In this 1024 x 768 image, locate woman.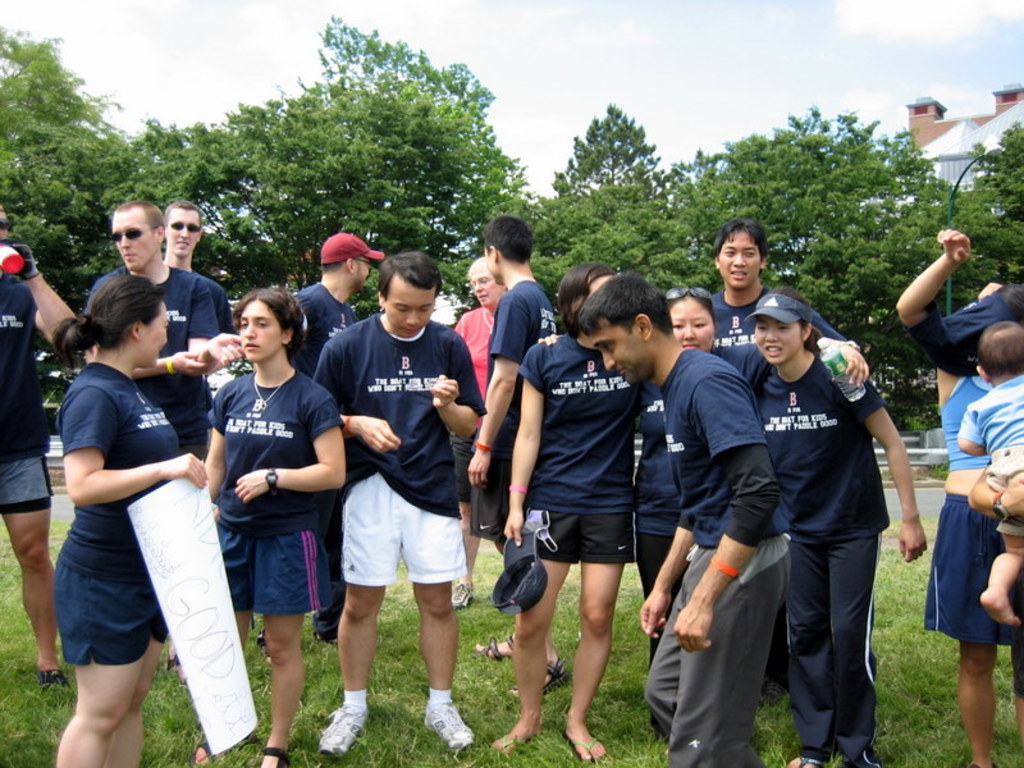
Bounding box: [left=893, top=224, right=1023, bottom=767].
